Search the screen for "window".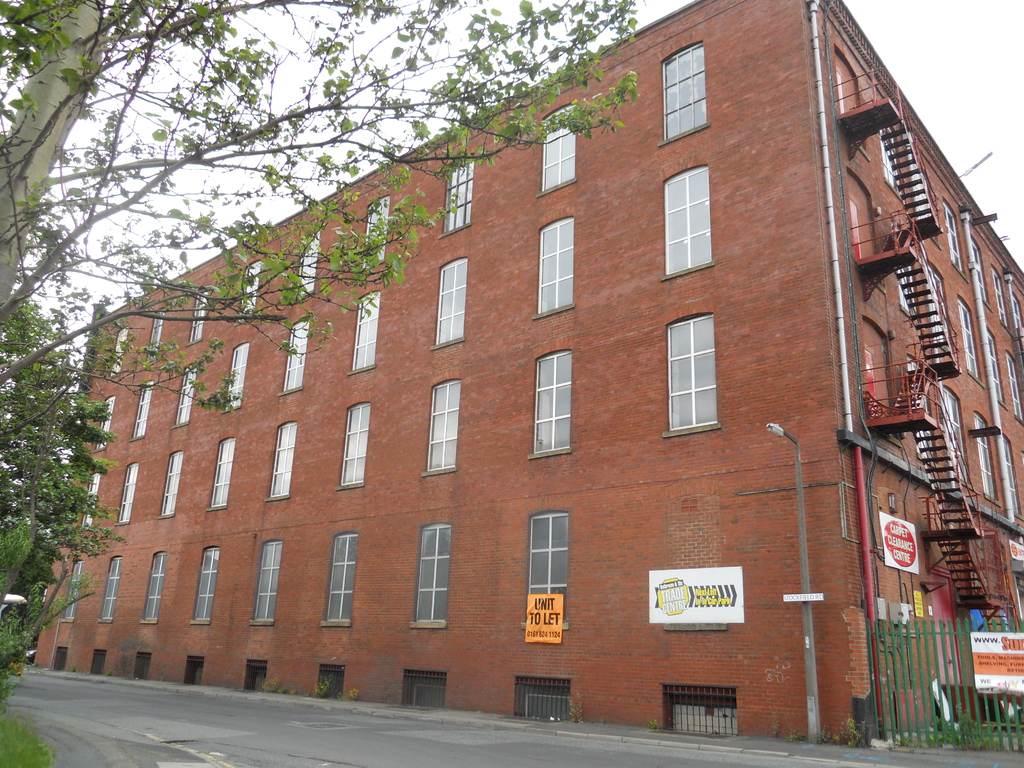
Found at detection(173, 364, 201, 426).
